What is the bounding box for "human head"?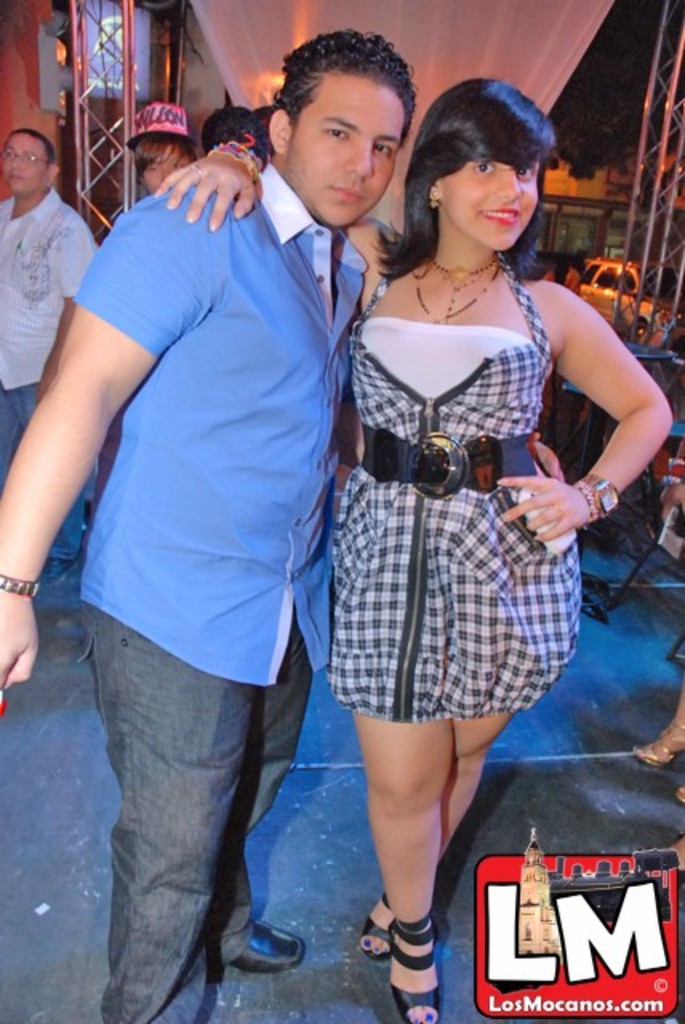
0:126:61:195.
